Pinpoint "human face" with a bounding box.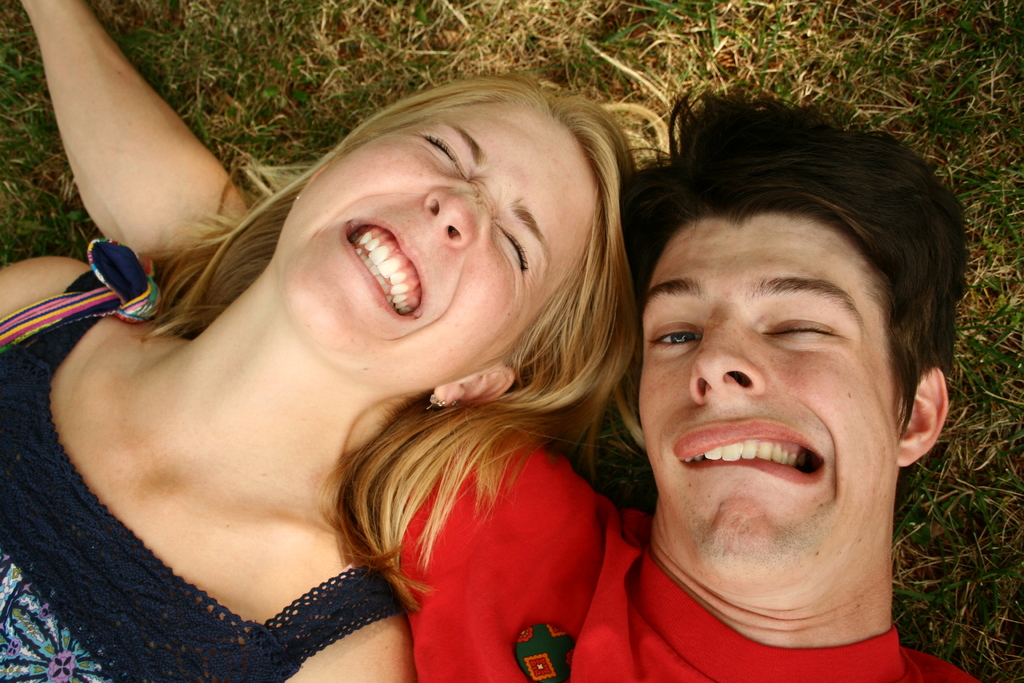
640/215/892/584.
